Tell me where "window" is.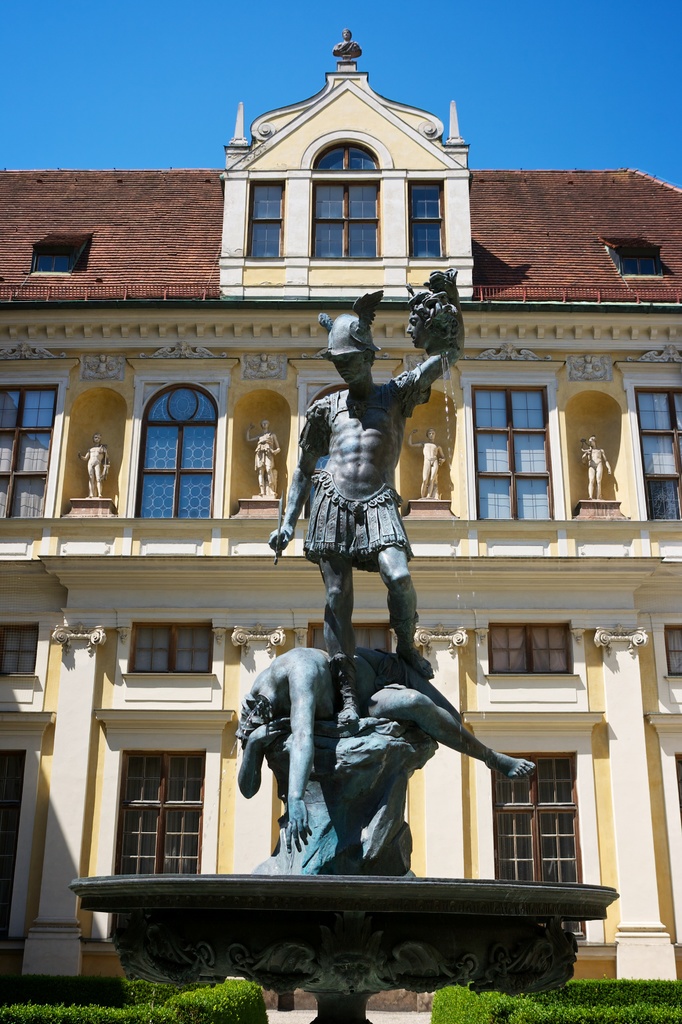
"window" is at x1=0, y1=739, x2=31, y2=945.
